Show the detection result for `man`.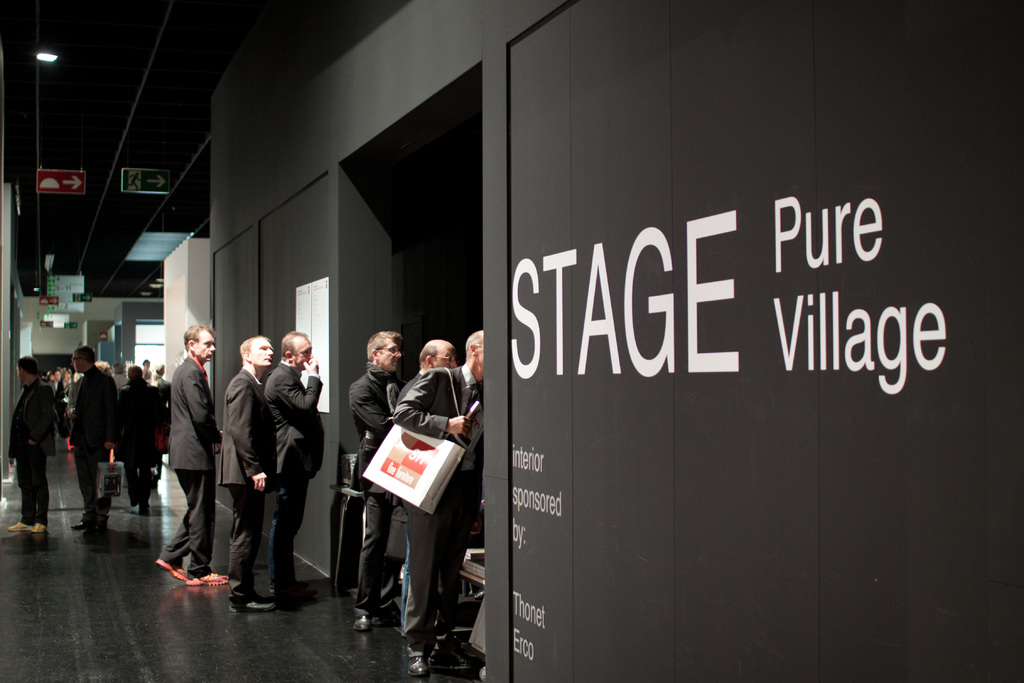
6,354,58,533.
